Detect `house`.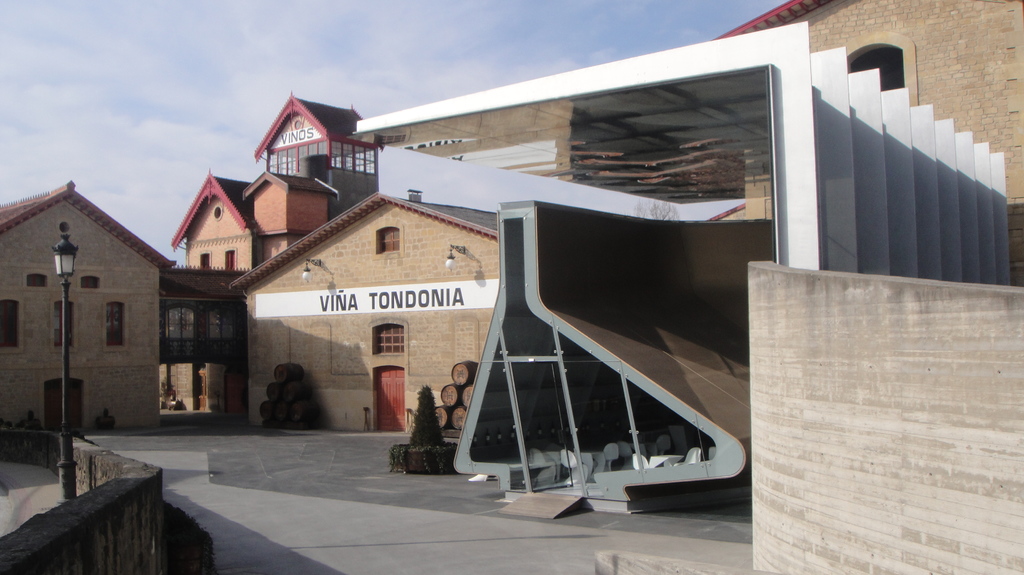
Detected at region(225, 20, 1011, 521).
